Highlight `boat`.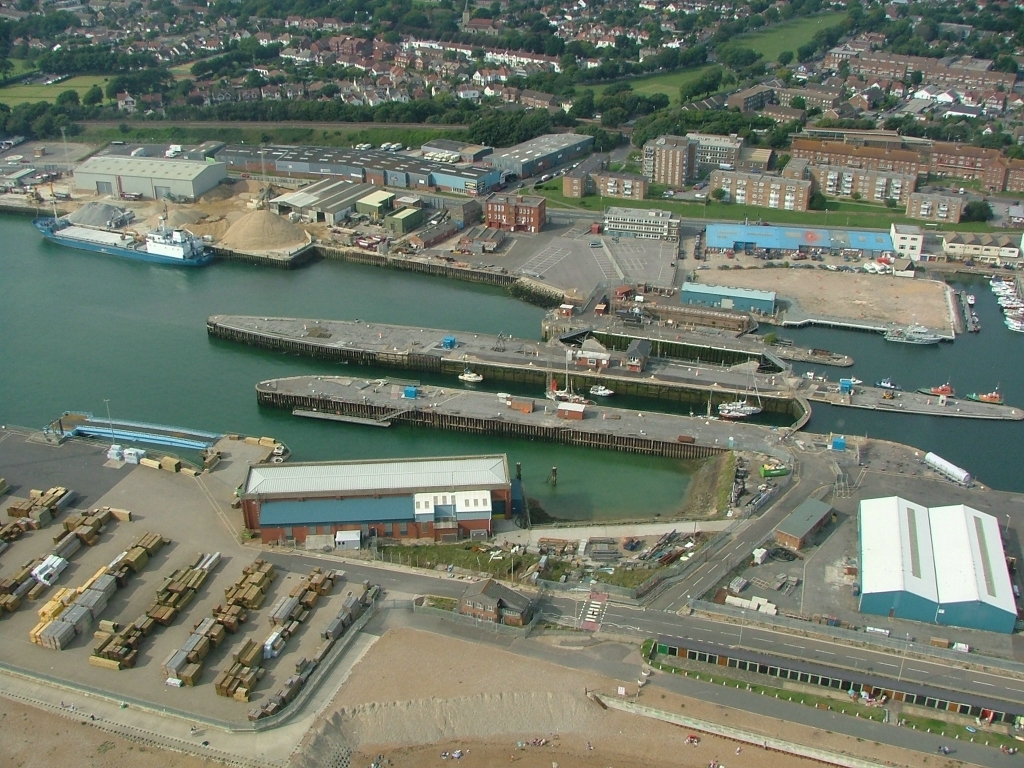
Highlighted region: (918, 372, 960, 396).
